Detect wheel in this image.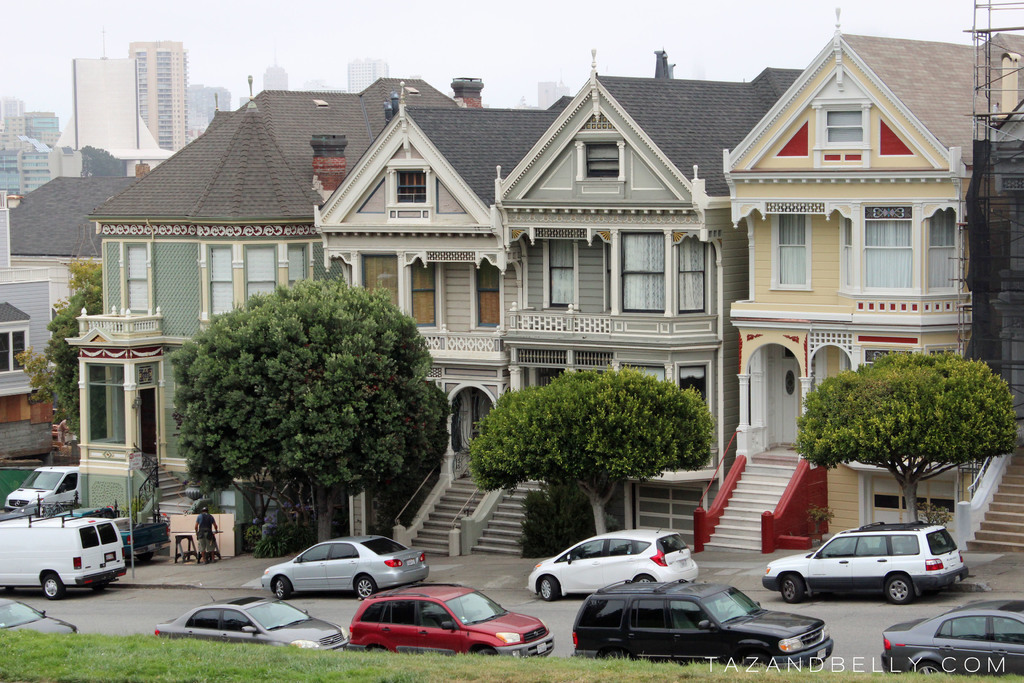
Detection: (877,572,917,605).
